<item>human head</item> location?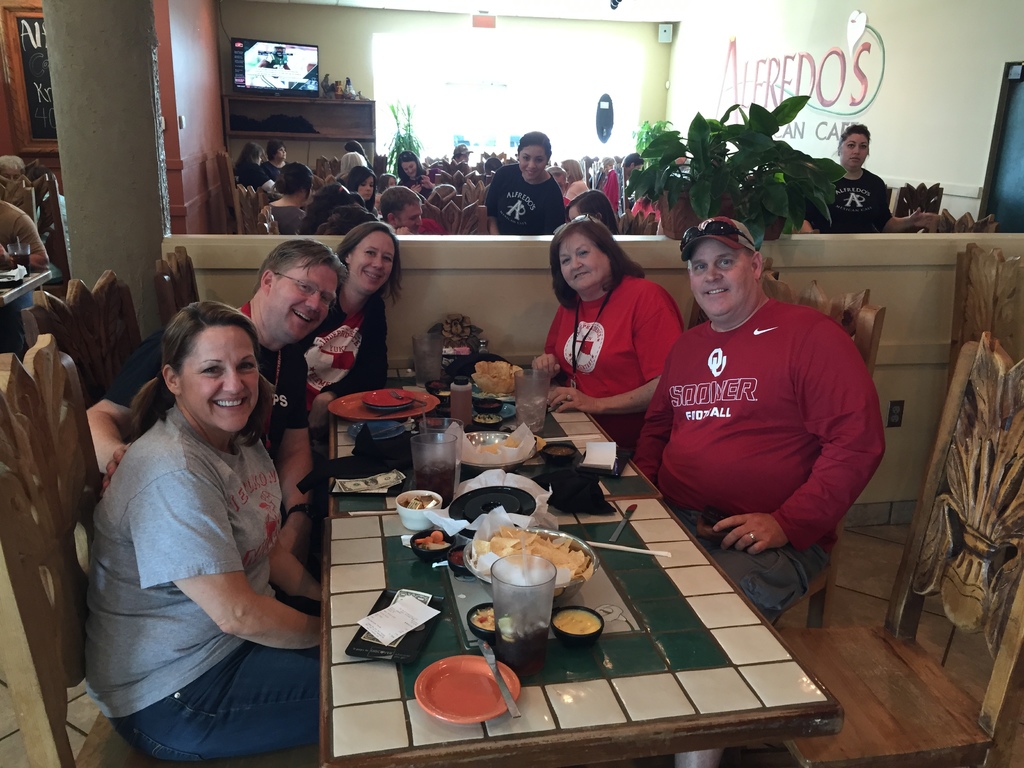
box(267, 139, 288, 164)
